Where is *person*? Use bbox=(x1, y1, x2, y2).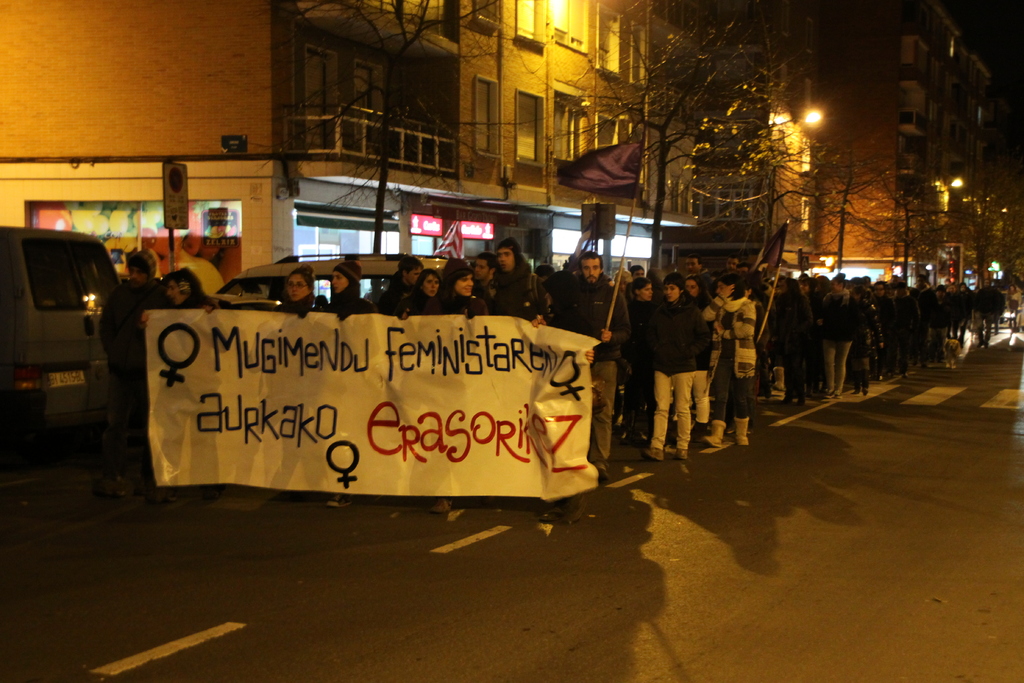
bbox=(725, 259, 737, 270).
